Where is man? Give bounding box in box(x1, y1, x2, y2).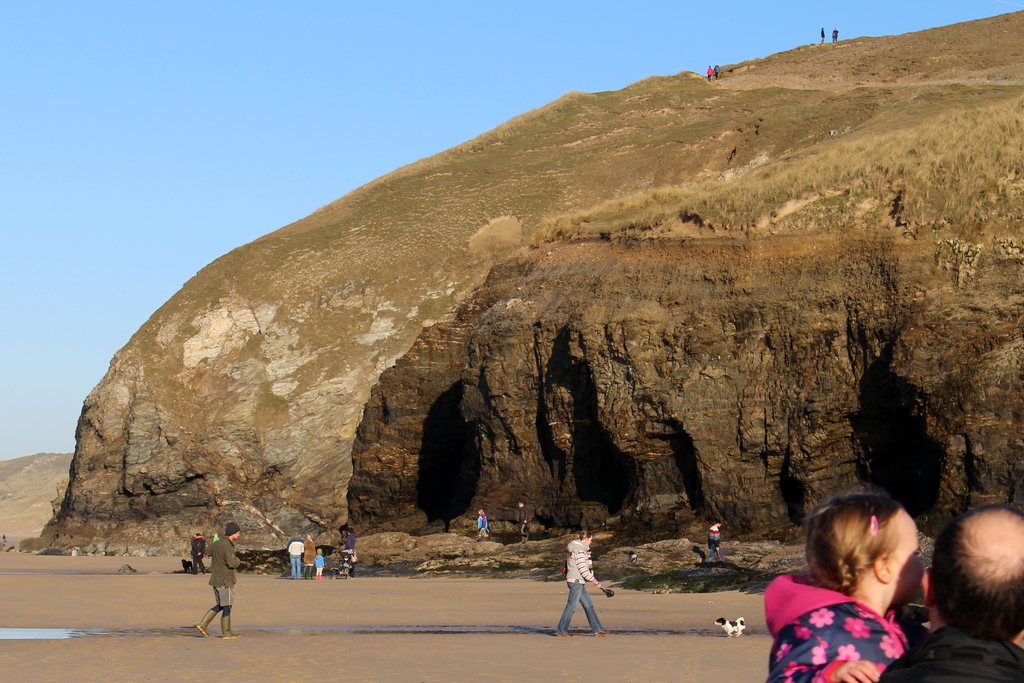
box(514, 500, 529, 545).
